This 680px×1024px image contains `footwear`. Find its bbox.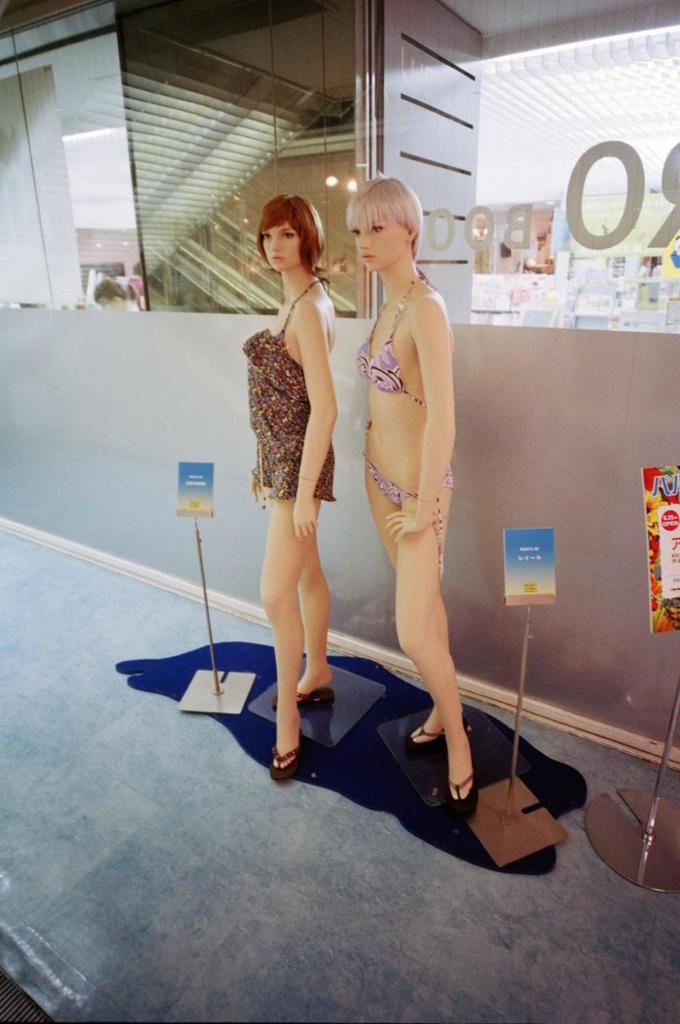
bbox(270, 691, 341, 706).
